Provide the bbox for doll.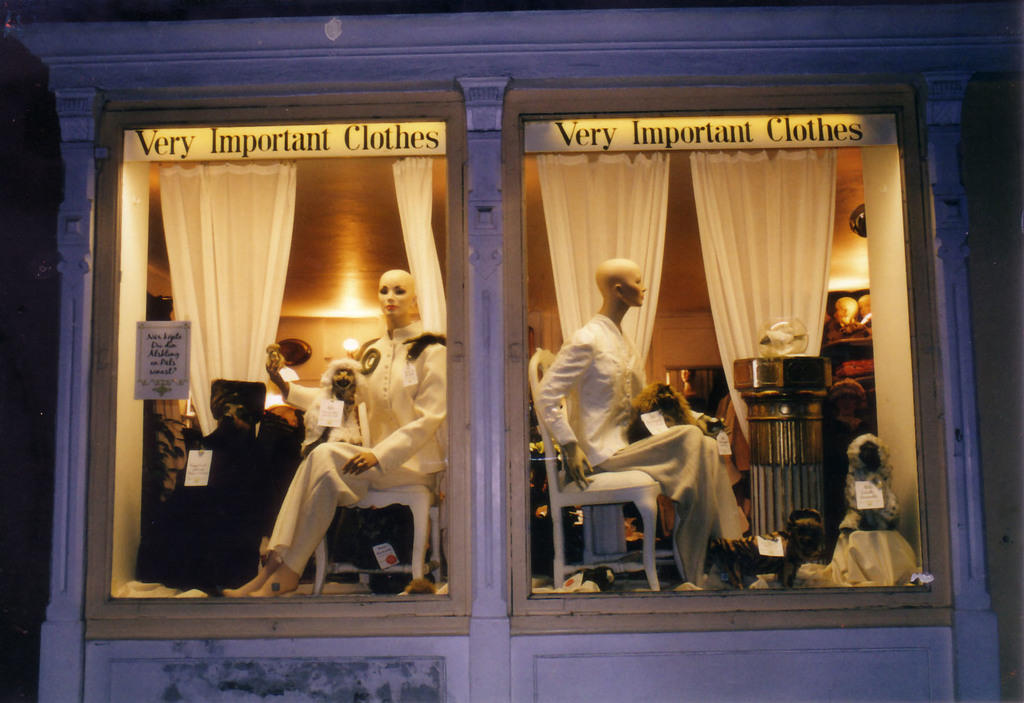
BBox(545, 260, 720, 580).
